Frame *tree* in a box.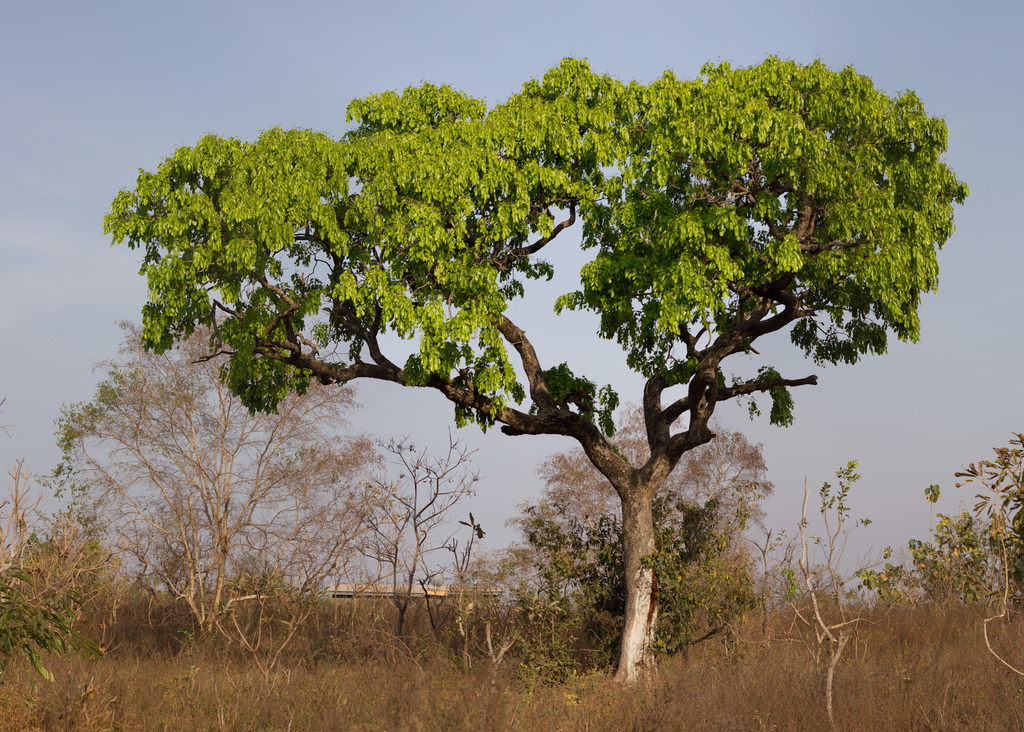
{"x1": 504, "y1": 392, "x2": 774, "y2": 605}.
